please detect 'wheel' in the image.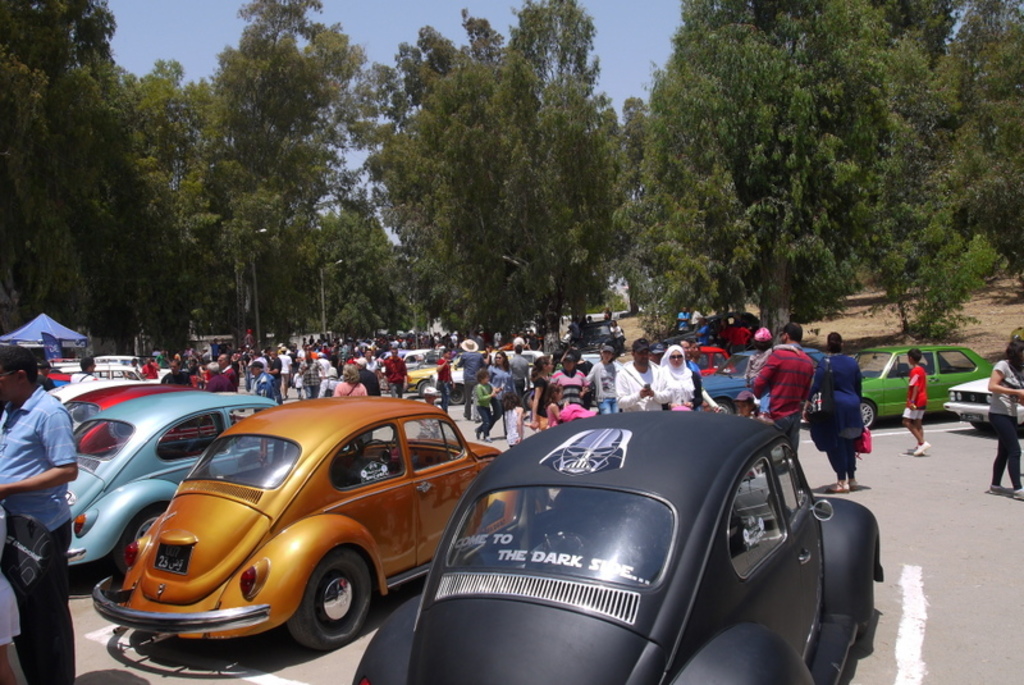
860 398 876 430.
